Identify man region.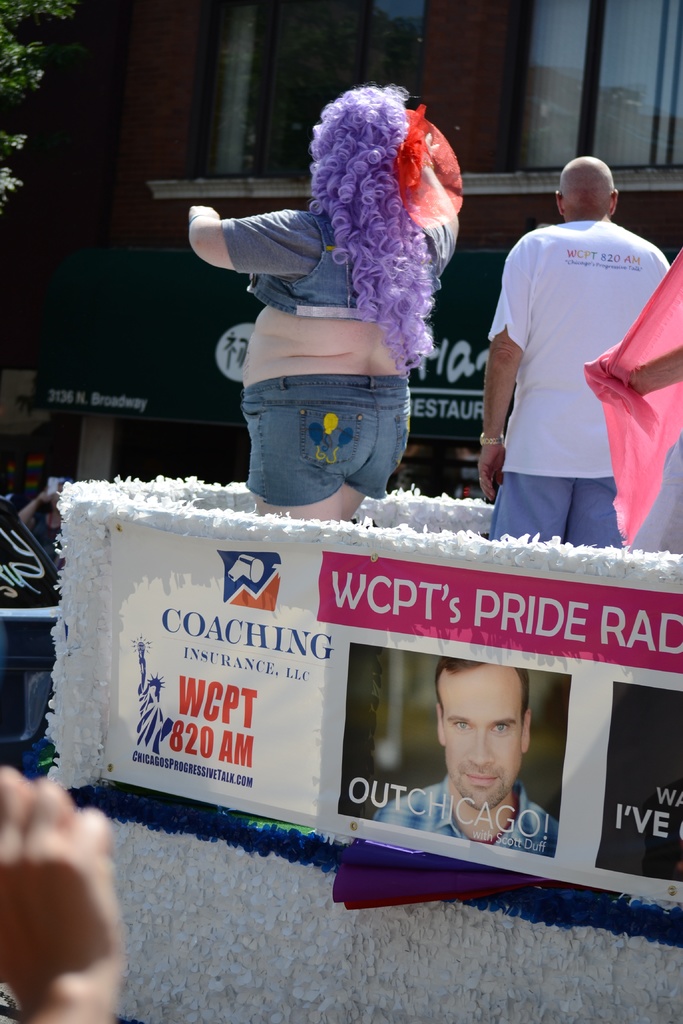
Region: (473, 159, 675, 550).
